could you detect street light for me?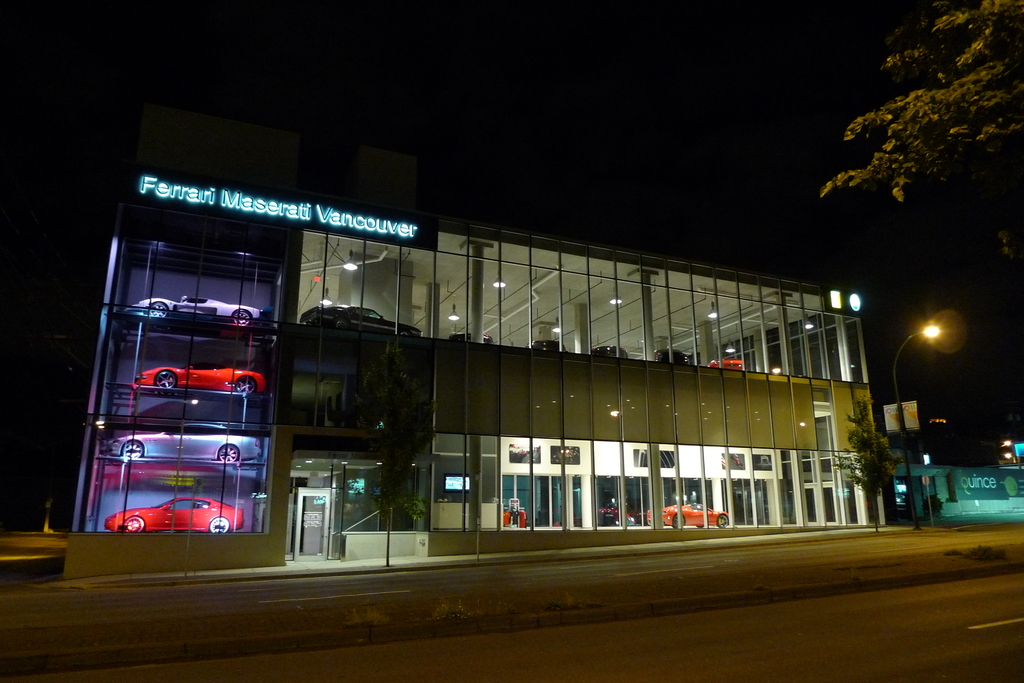
Detection result: 915,315,938,526.
